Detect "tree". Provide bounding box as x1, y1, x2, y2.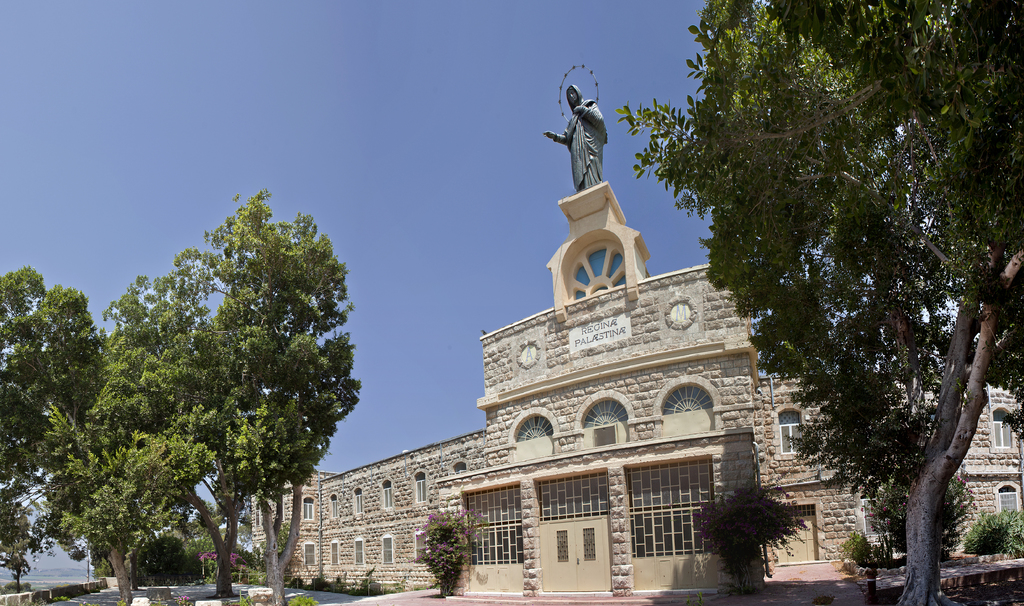
0, 257, 129, 591.
